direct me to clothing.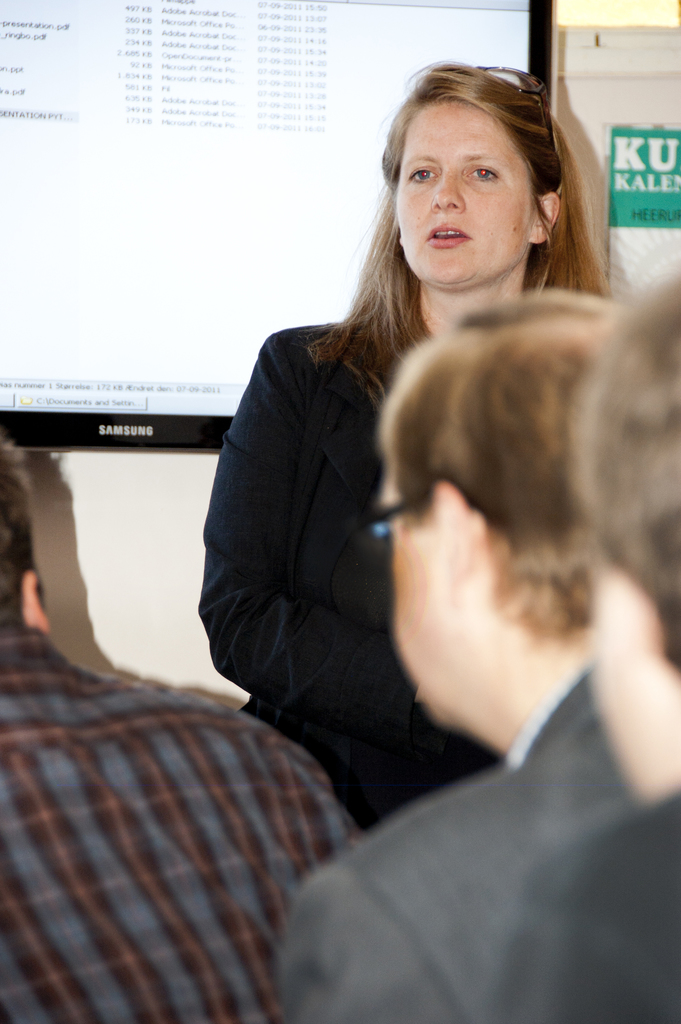
Direction: {"x1": 274, "y1": 655, "x2": 644, "y2": 1023}.
